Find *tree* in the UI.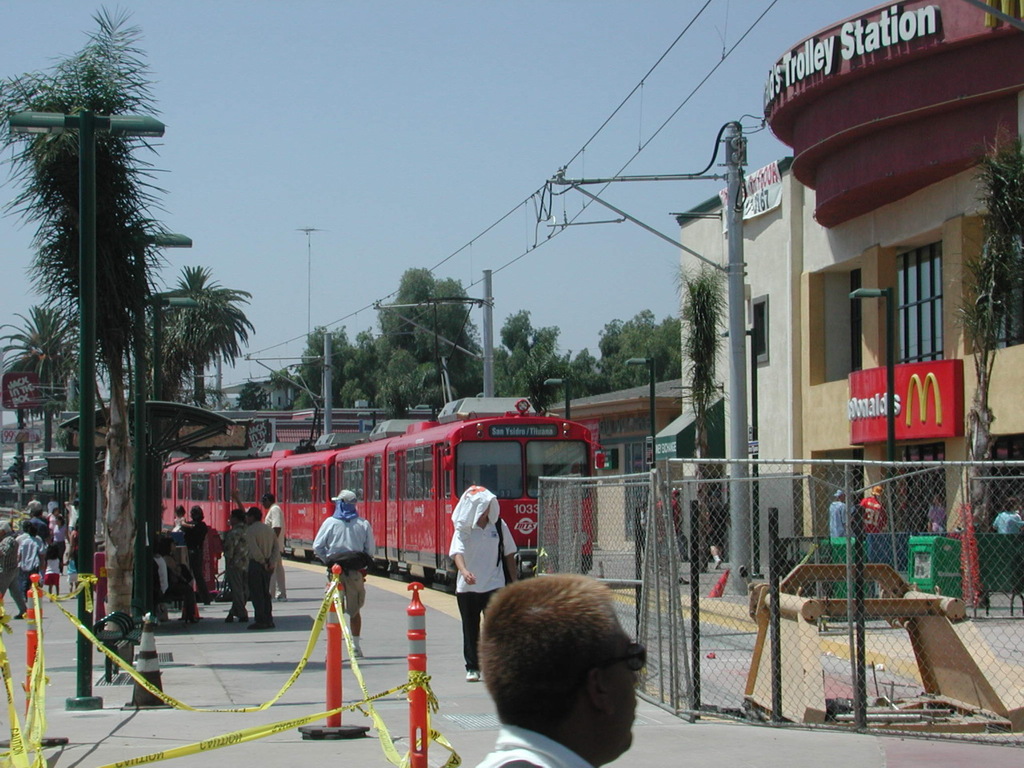
UI element at {"x1": 667, "y1": 255, "x2": 717, "y2": 575}.
